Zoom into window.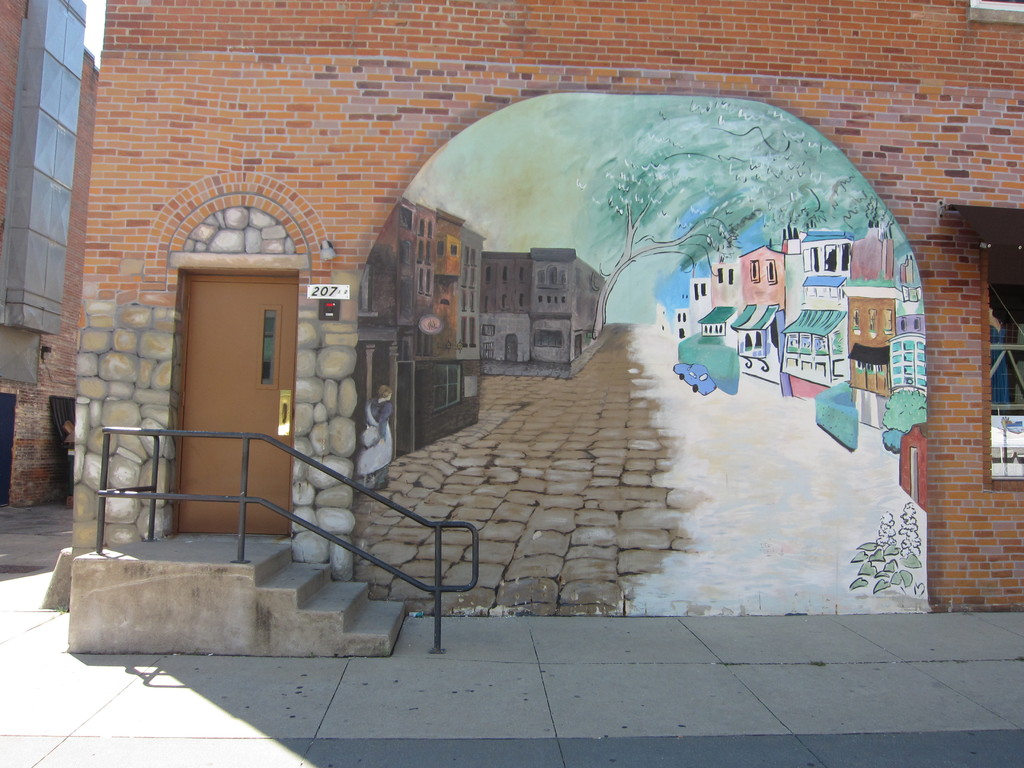
Zoom target: pyautogui.locateOnScreen(842, 240, 850, 271).
